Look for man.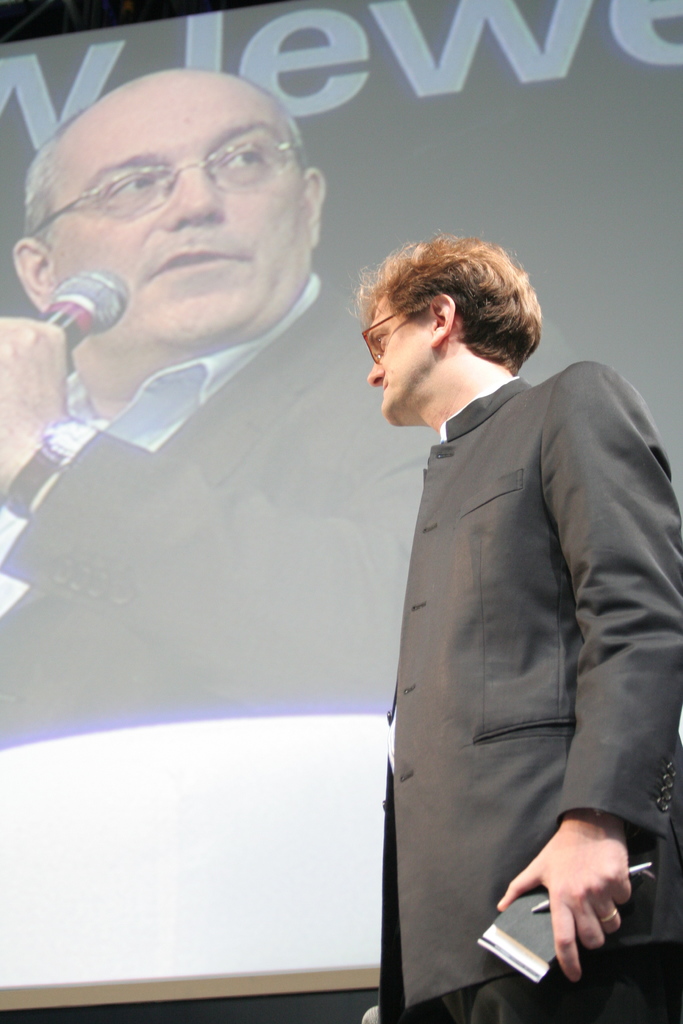
Found: (x1=320, y1=177, x2=659, y2=1006).
